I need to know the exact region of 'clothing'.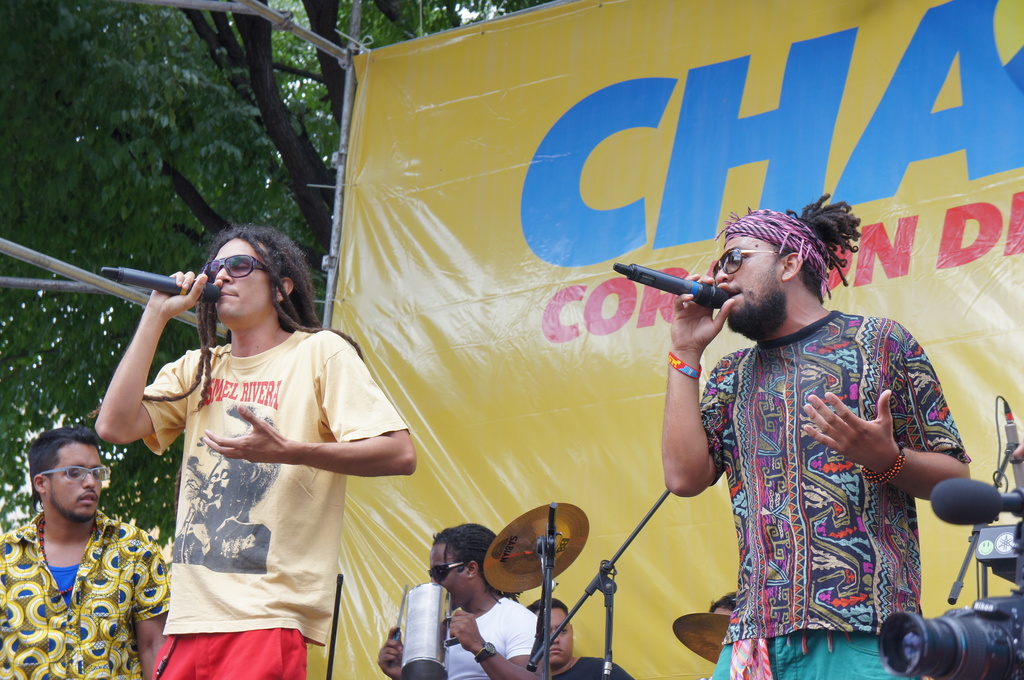
Region: [x1=700, y1=308, x2=963, y2=679].
